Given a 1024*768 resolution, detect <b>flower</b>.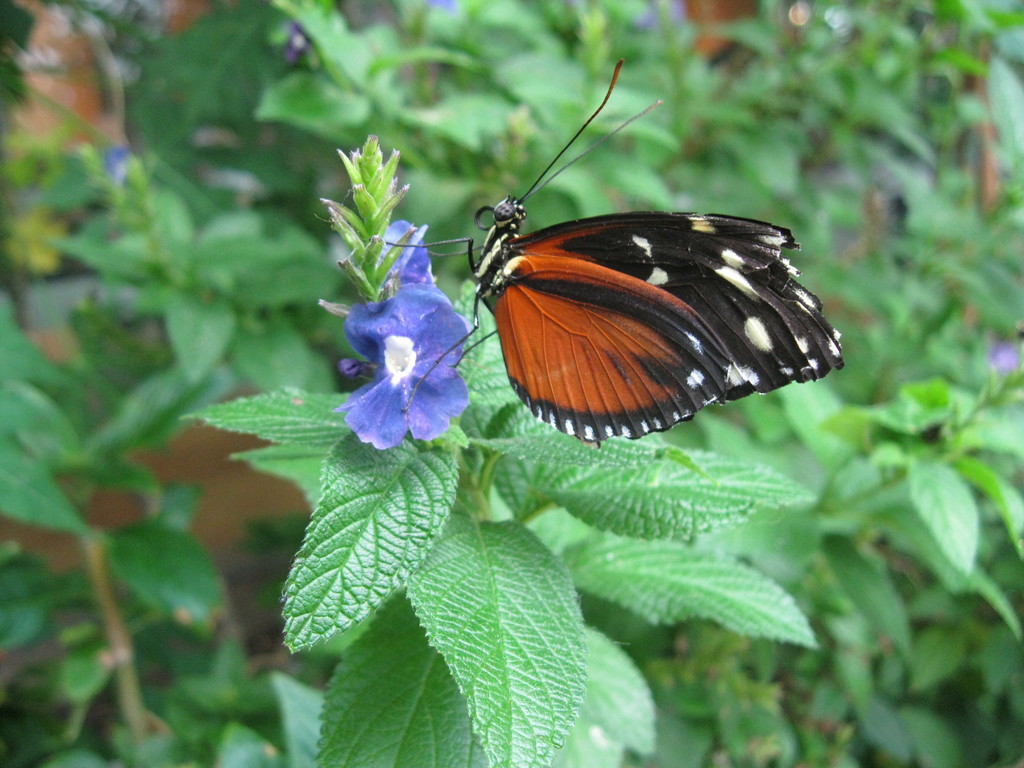
333, 284, 470, 447.
